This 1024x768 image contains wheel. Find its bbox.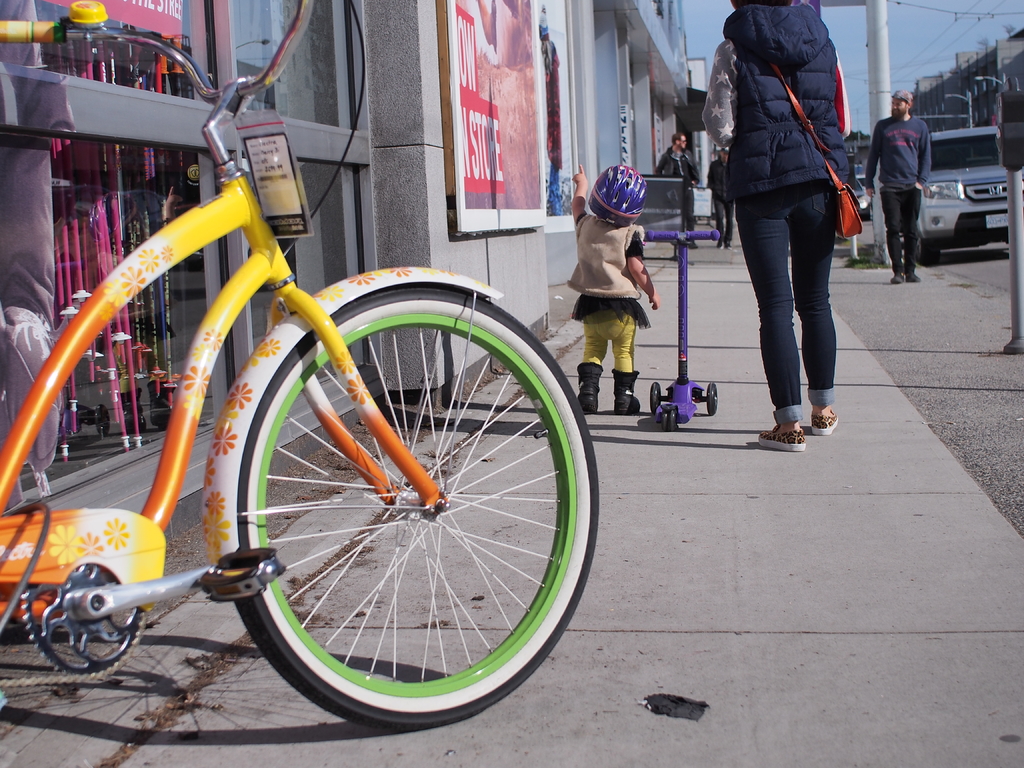
pyautogui.locateOnScreen(708, 381, 718, 417).
